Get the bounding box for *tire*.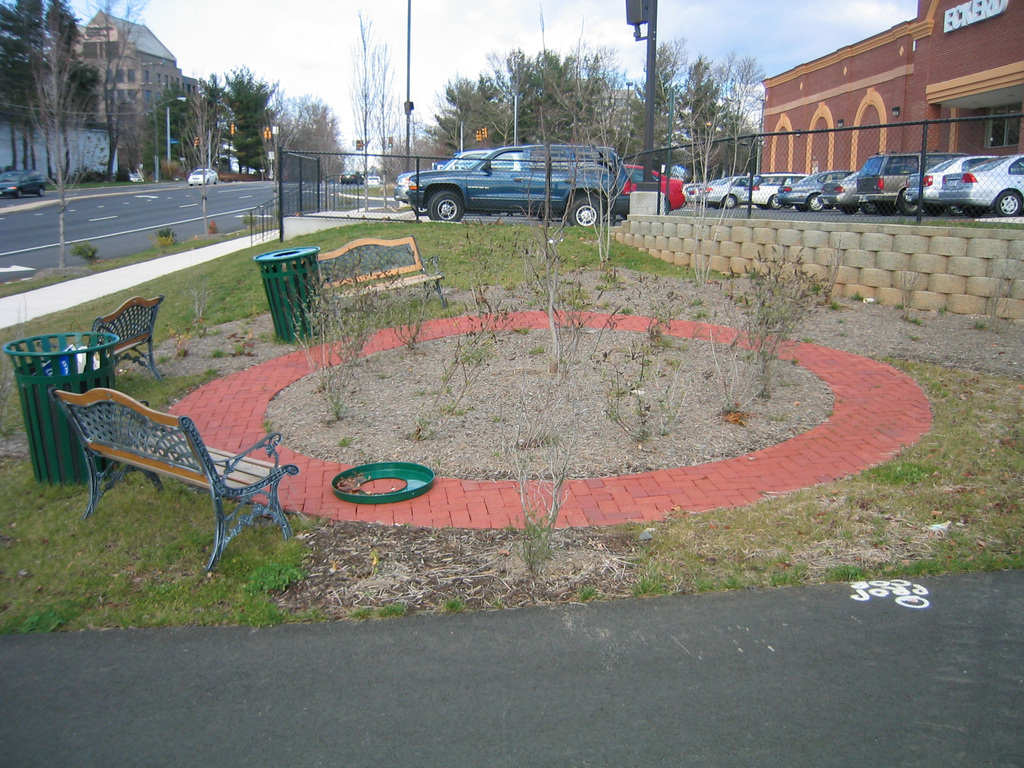
(805, 190, 822, 212).
